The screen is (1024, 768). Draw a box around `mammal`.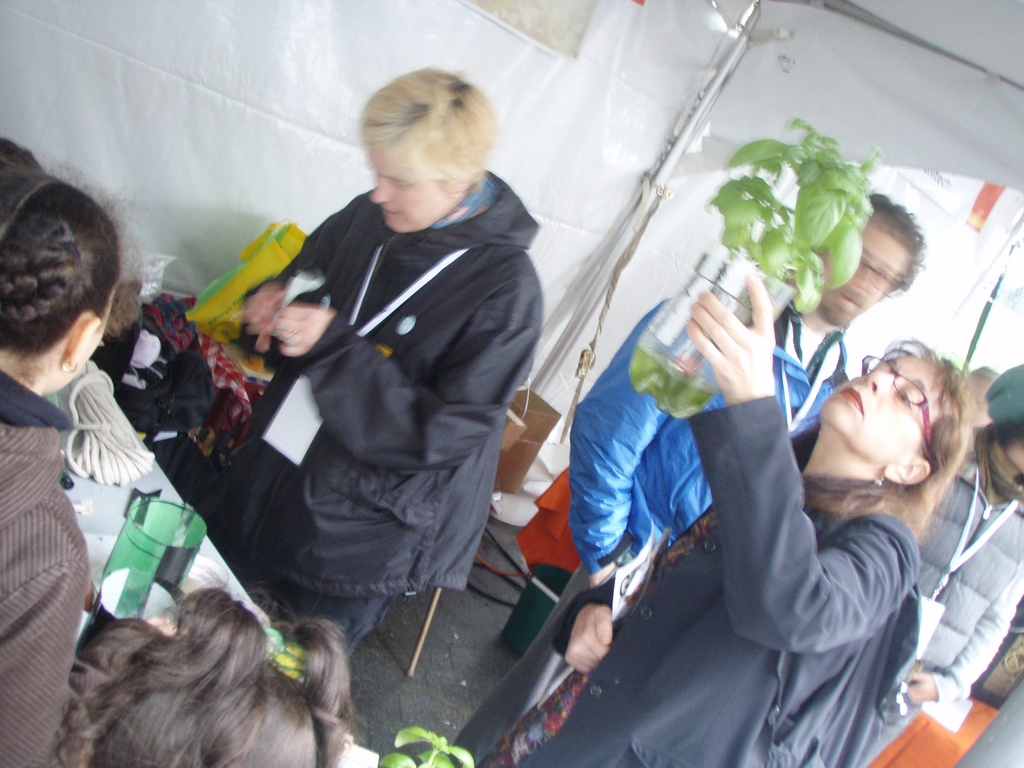
509, 332, 969, 767.
